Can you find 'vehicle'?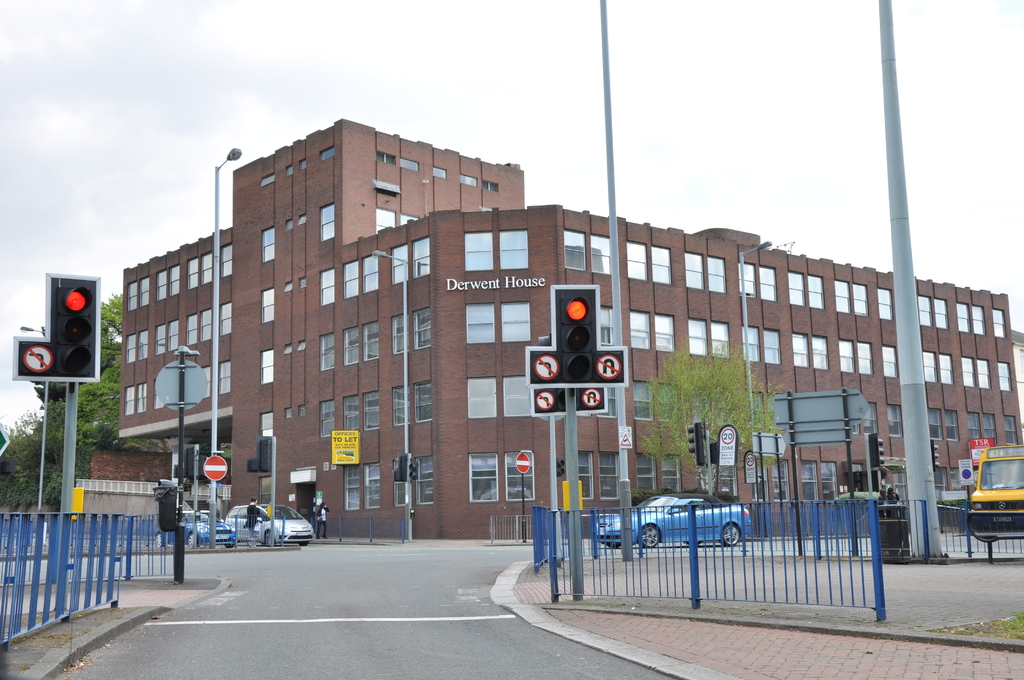
Yes, bounding box: crop(214, 508, 327, 555).
